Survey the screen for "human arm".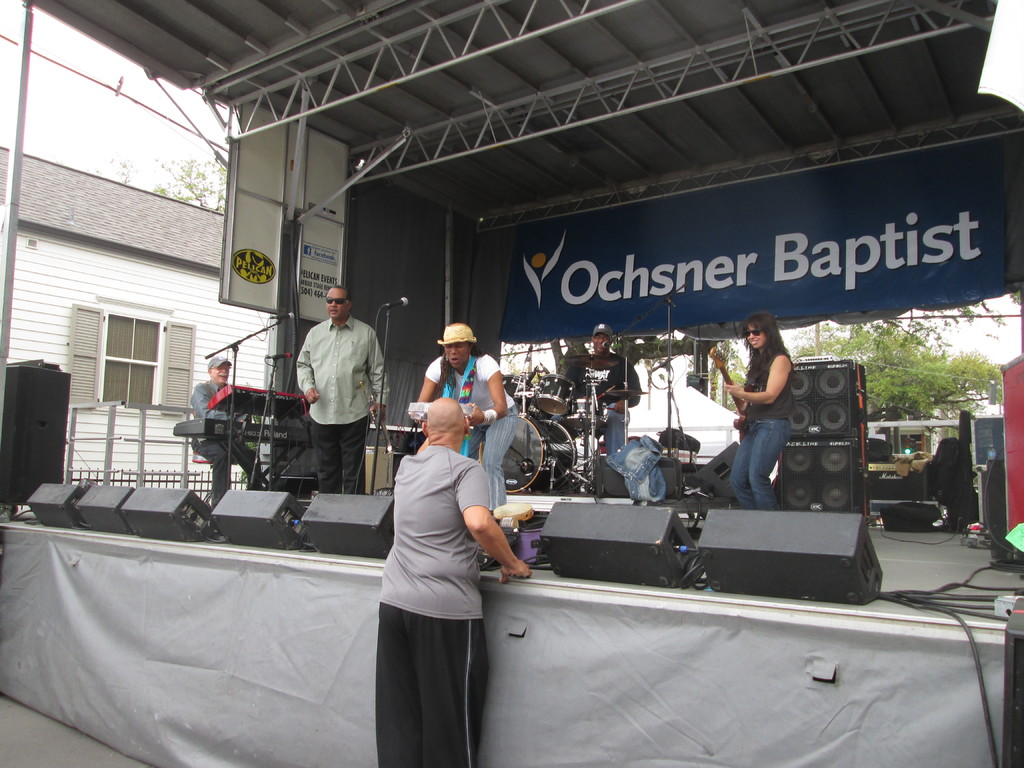
Survey found: [410, 355, 449, 424].
